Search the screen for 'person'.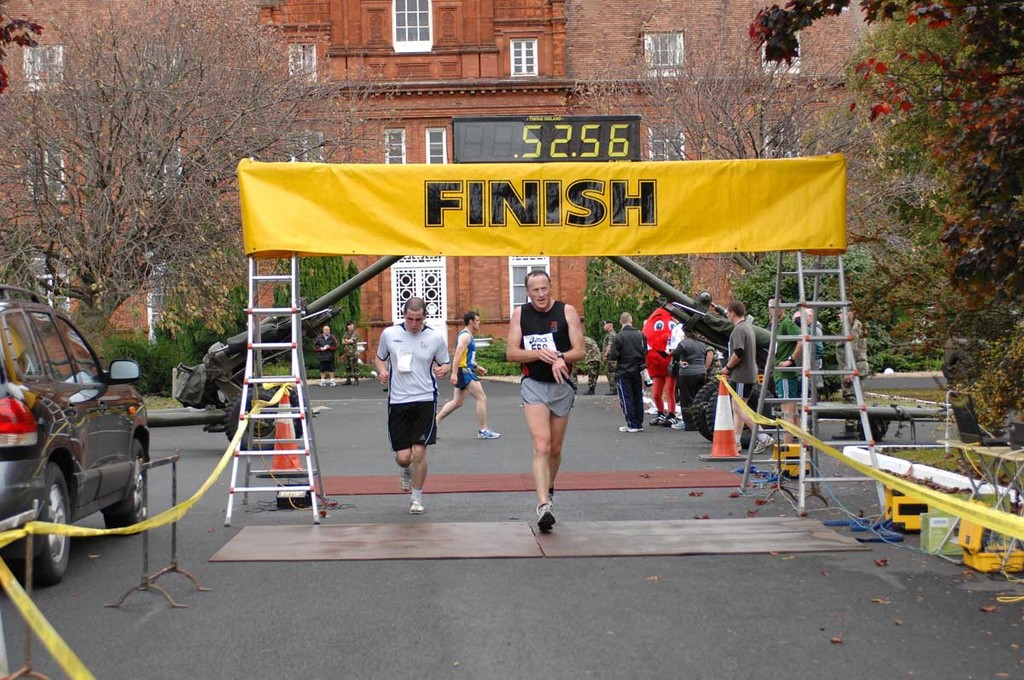
Found at 435,308,501,437.
